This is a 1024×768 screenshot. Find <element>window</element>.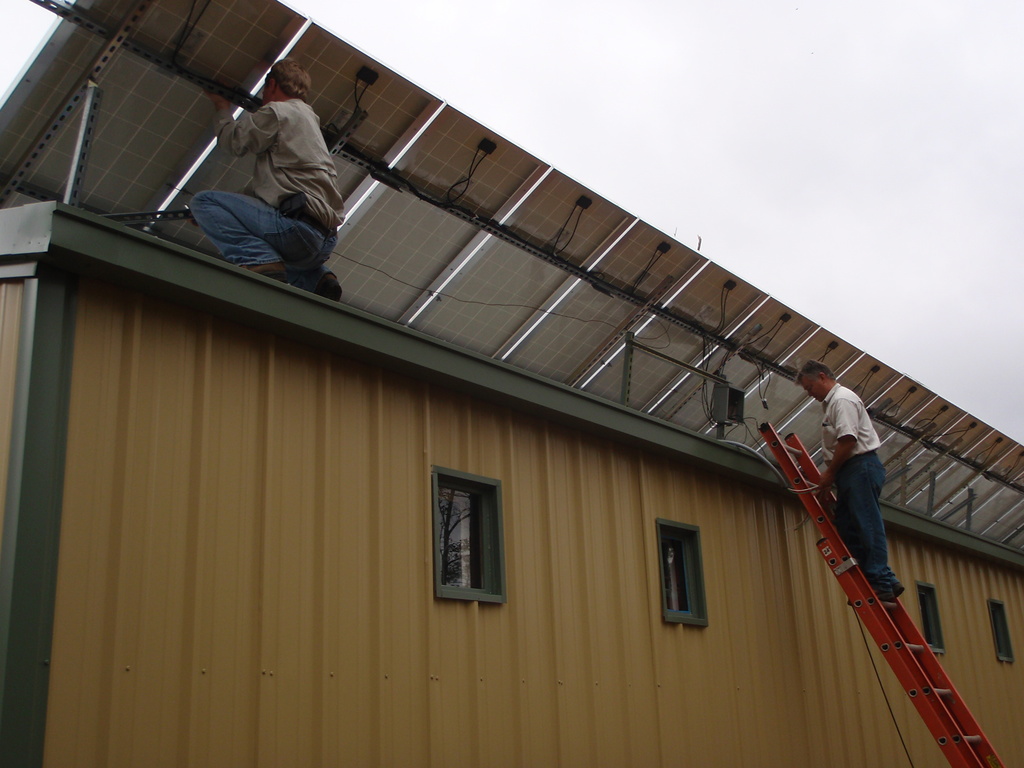
Bounding box: <box>988,595,1018,663</box>.
